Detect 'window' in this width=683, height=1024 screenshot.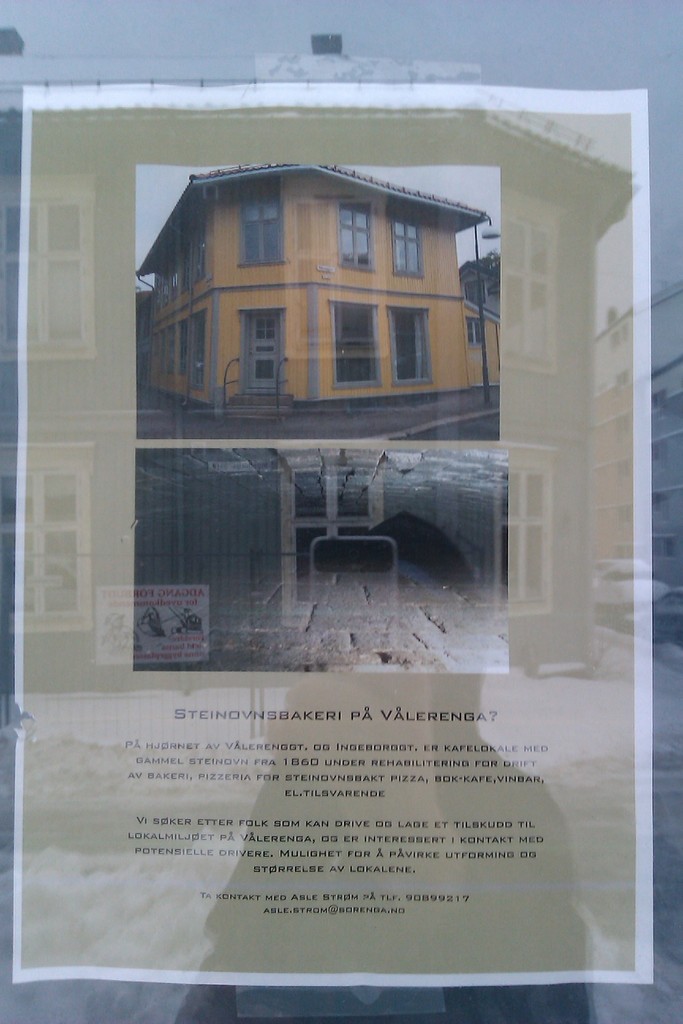
Detection: 391 201 424 280.
